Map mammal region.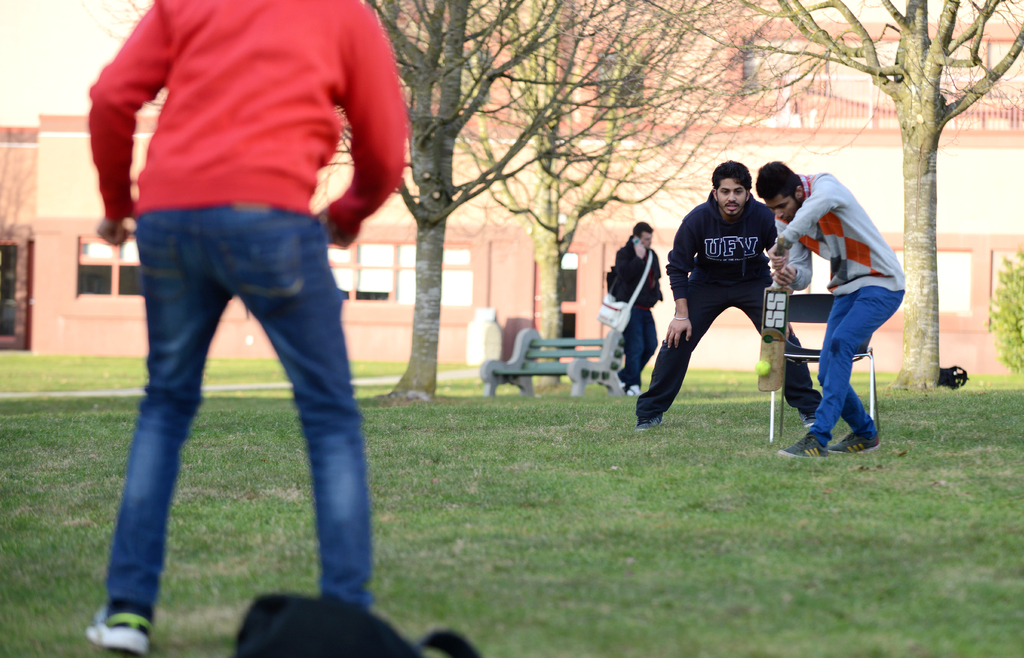
Mapped to crop(86, 0, 410, 655).
